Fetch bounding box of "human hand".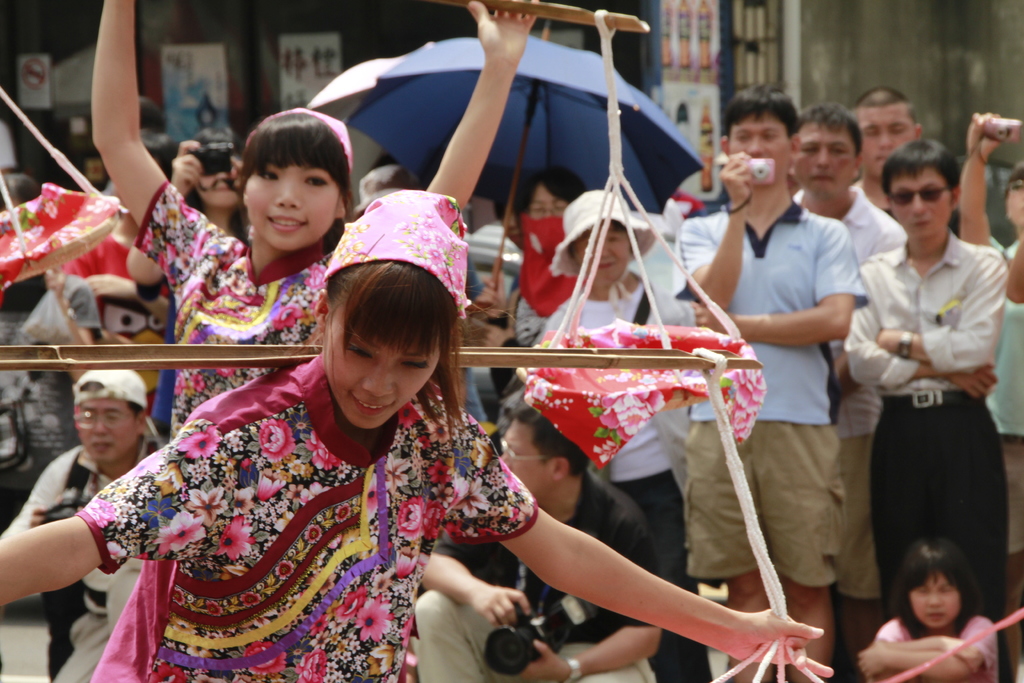
Bbox: [left=945, top=361, right=1000, bottom=399].
